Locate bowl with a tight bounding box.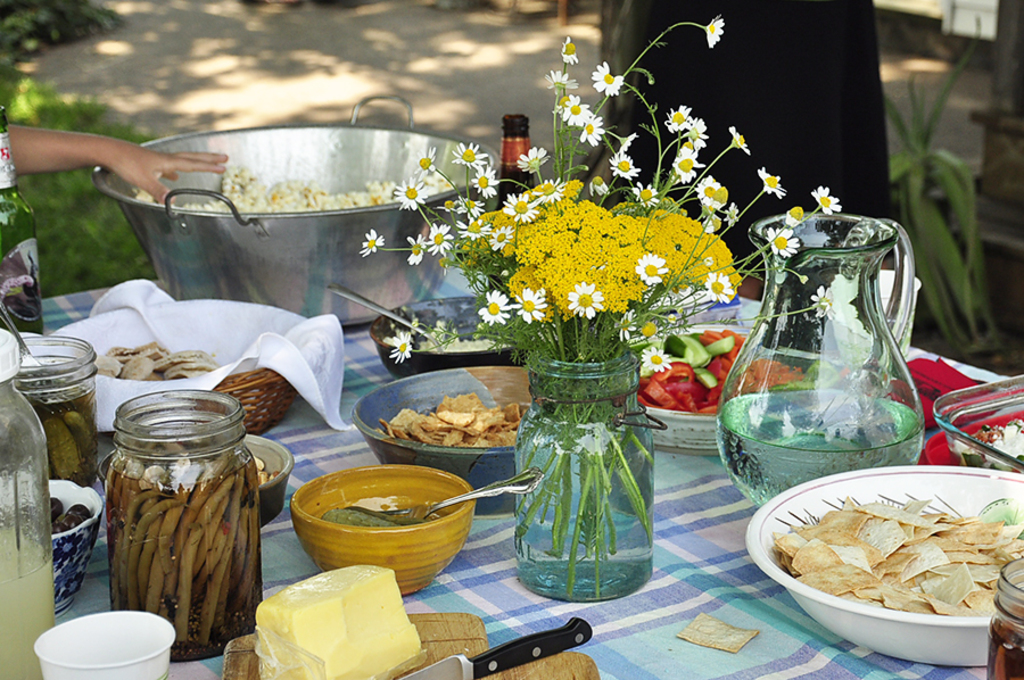
[x1=938, y1=376, x2=1023, y2=465].
